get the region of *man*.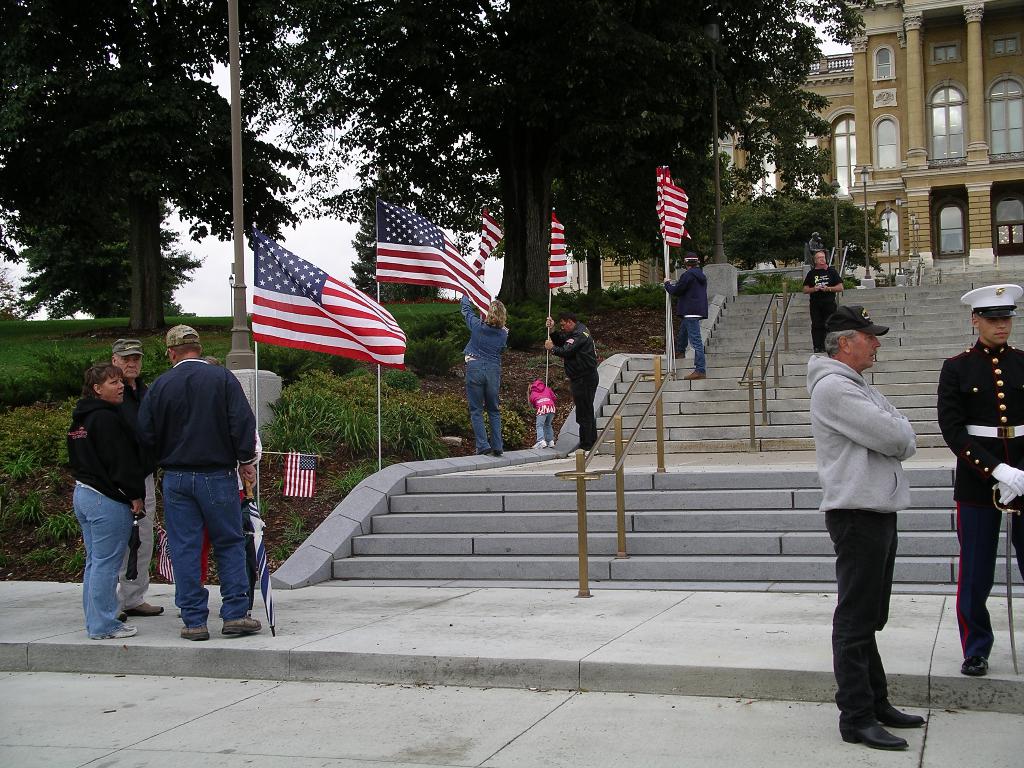
left=803, top=248, right=844, bottom=352.
